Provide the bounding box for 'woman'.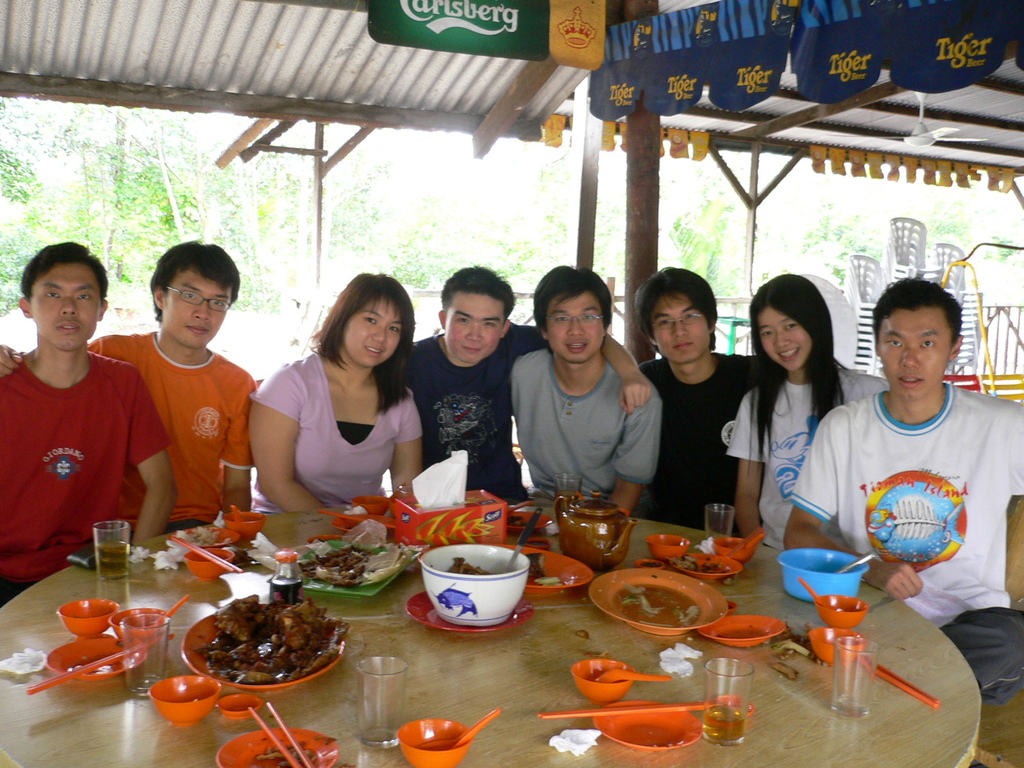
<bbox>720, 275, 886, 548</bbox>.
